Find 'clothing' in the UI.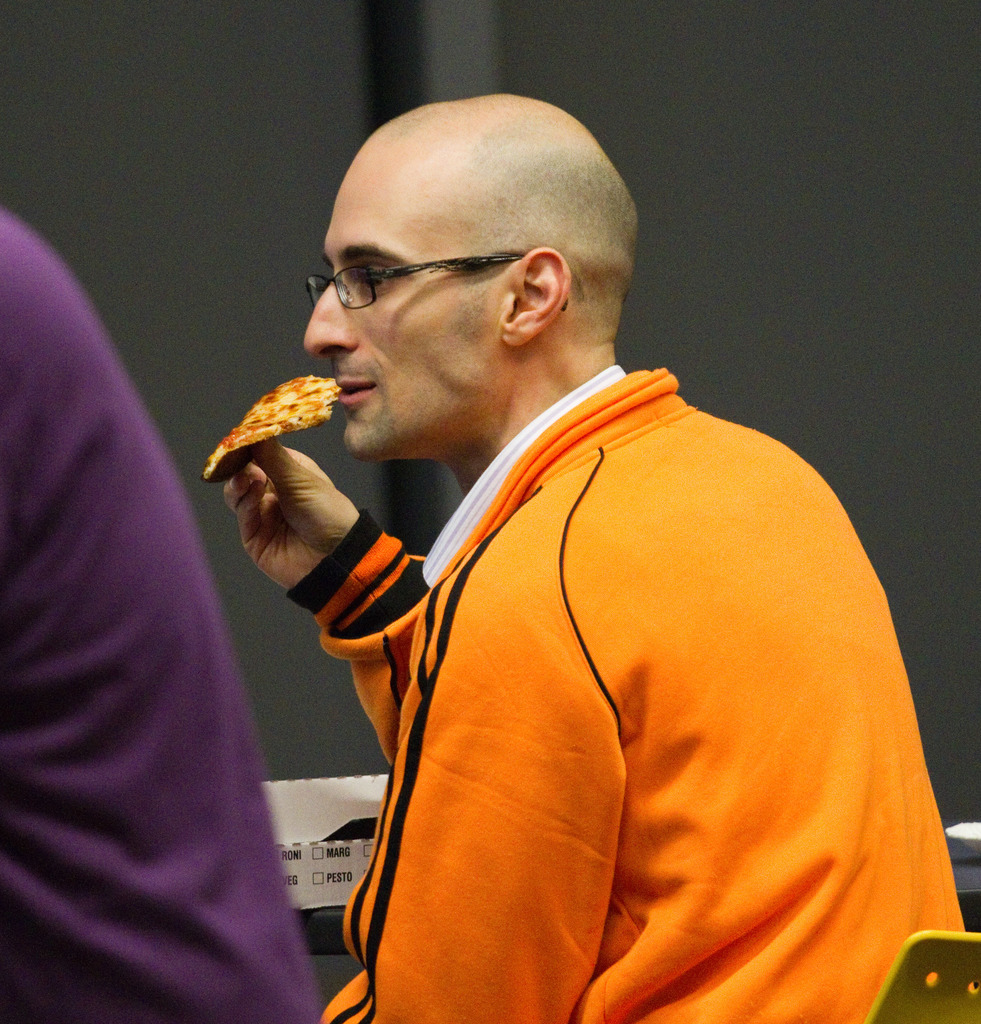
UI element at BBox(0, 211, 325, 1023).
